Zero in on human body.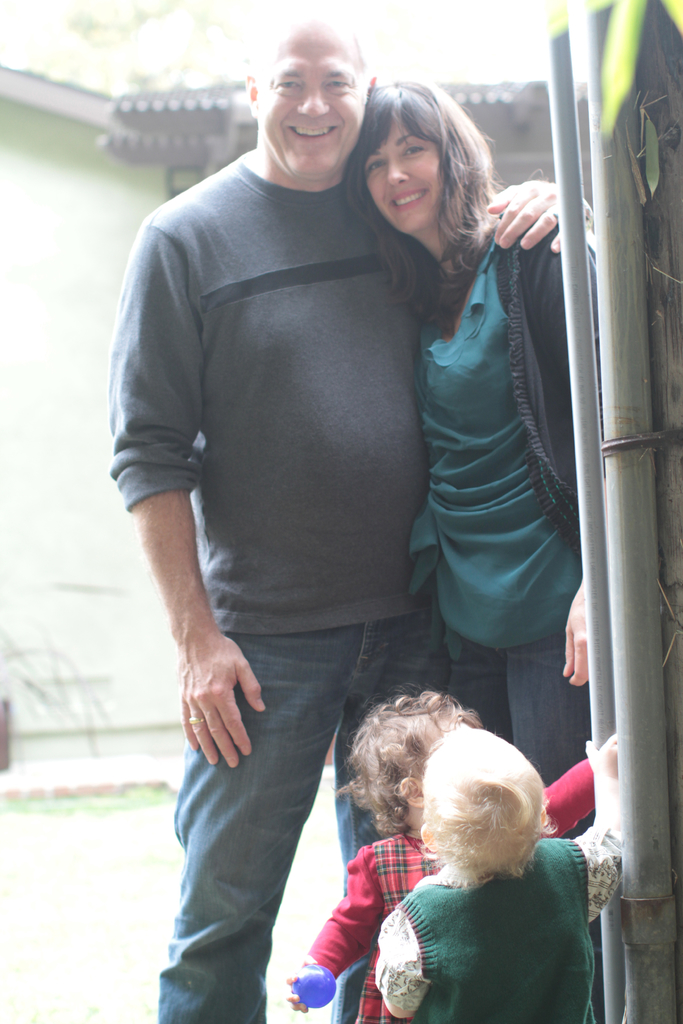
Zeroed in: Rect(420, 214, 589, 840).
